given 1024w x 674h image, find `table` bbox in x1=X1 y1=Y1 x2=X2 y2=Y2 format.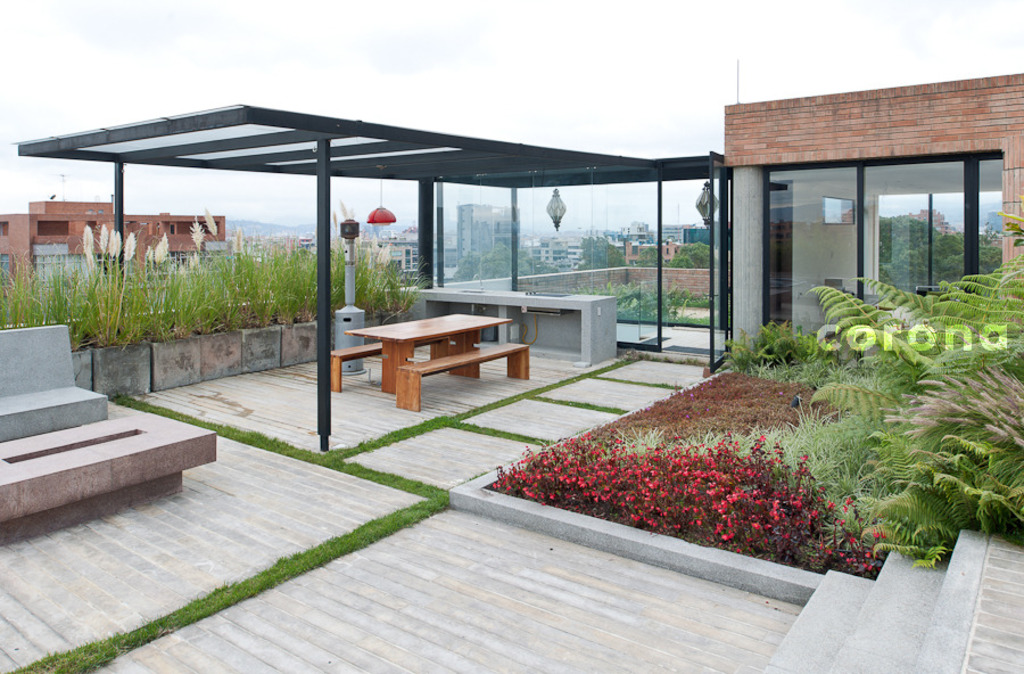
x1=337 y1=304 x2=538 y2=400.
